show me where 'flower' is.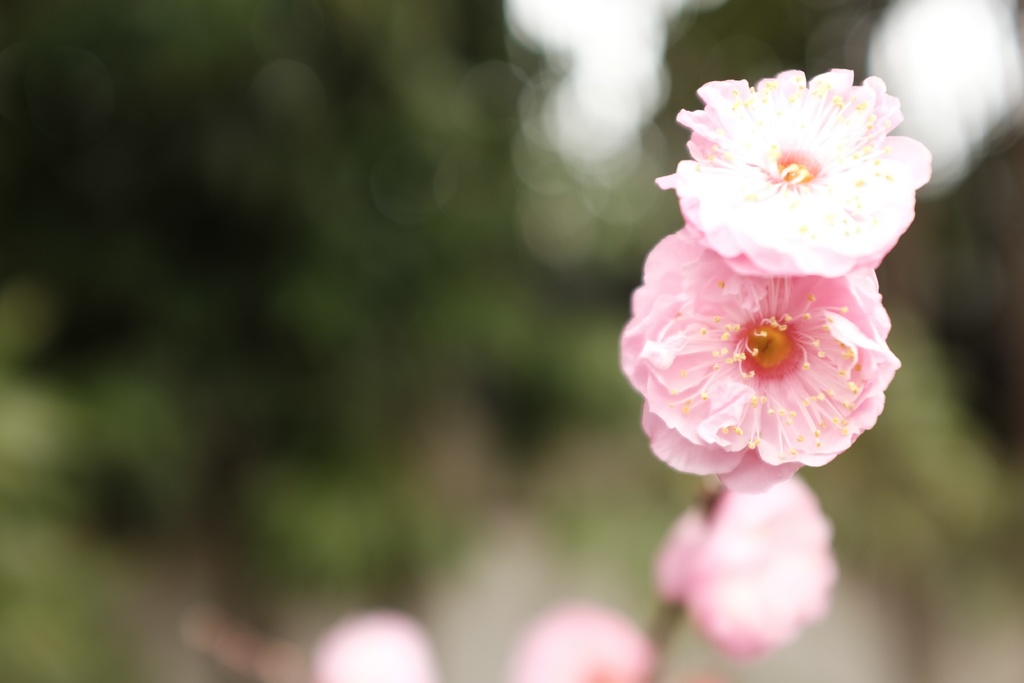
'flower' is at (left=619, top=223, right=910, bottom=482).
